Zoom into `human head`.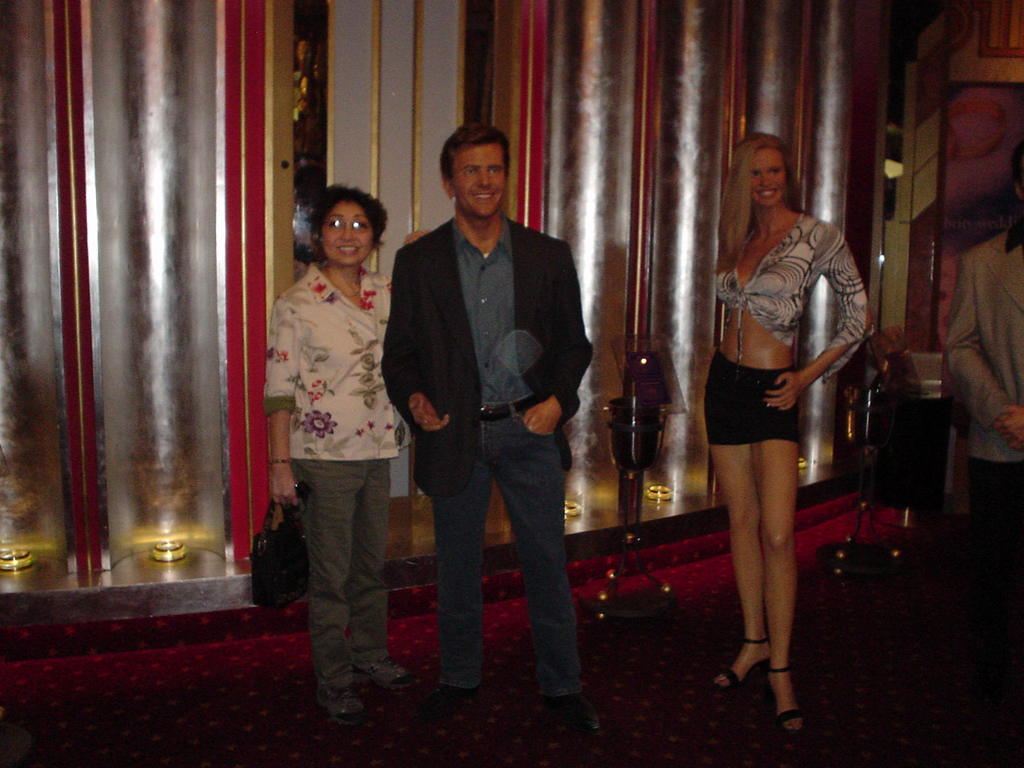
Zoom target: 438:122:511:220.
